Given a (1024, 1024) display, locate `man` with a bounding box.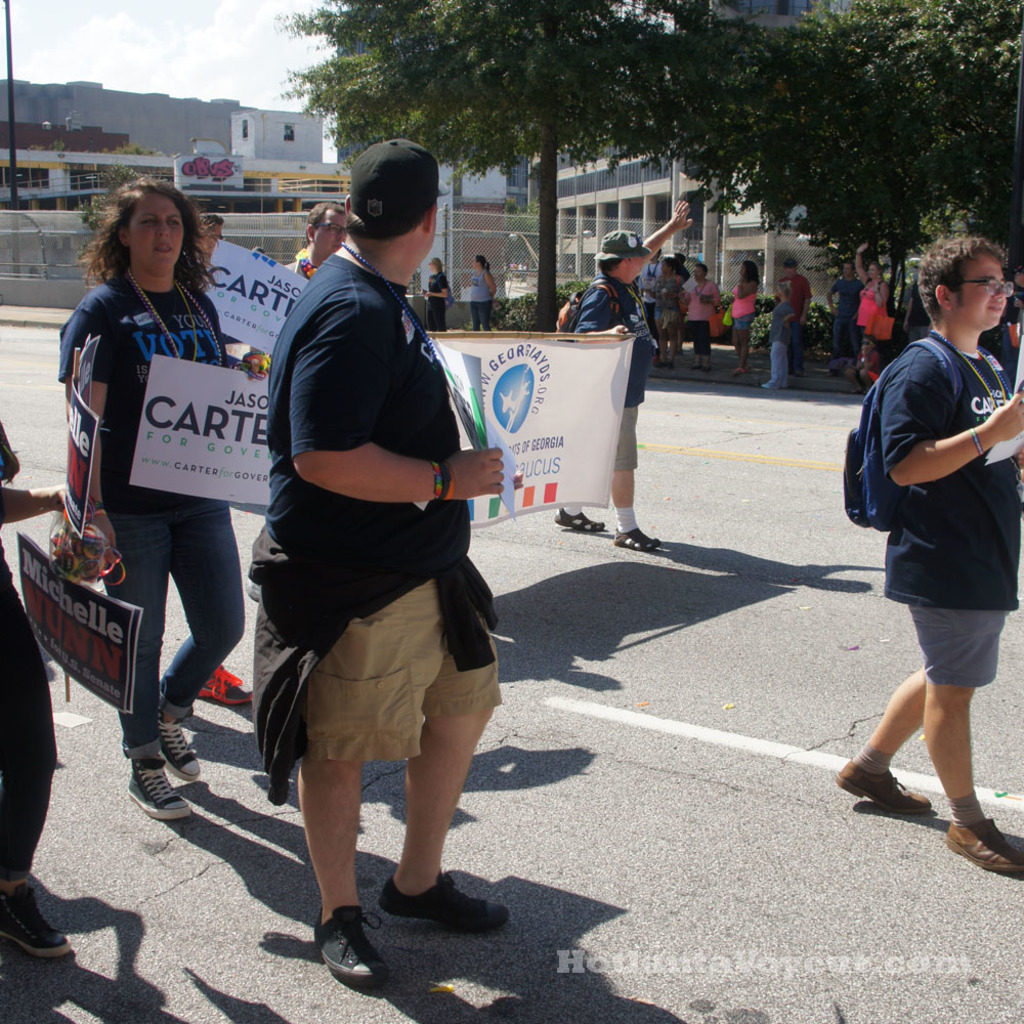
Located: pyautogui.locateOnScreen(639, 242, 664, 353).
